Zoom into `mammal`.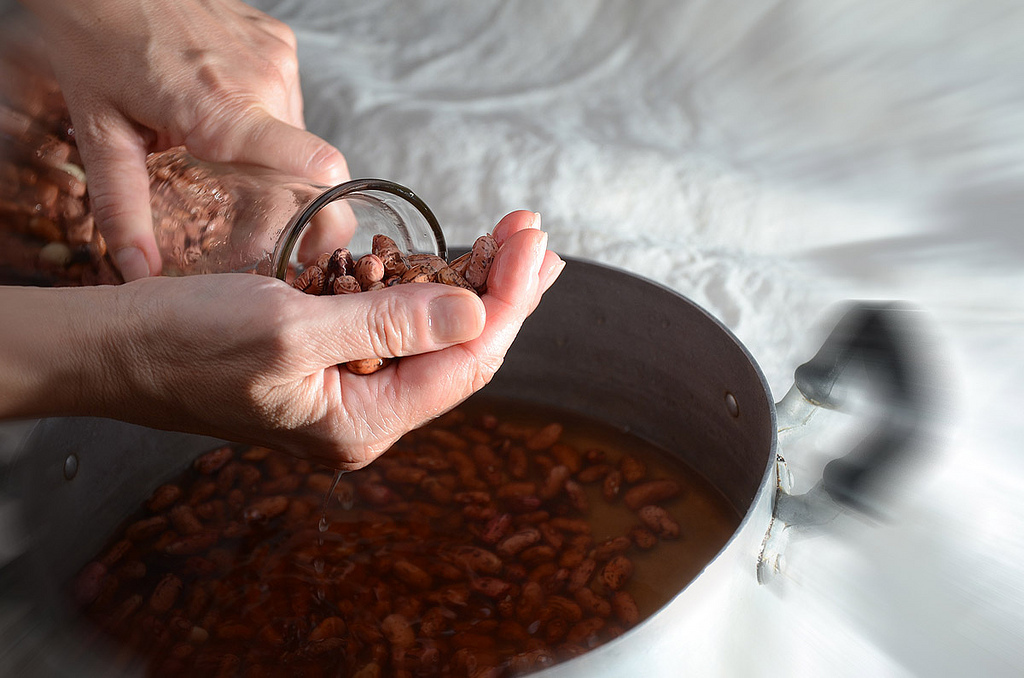
Zoom target: x1=0, y1=0, x2=633, y2=454.
